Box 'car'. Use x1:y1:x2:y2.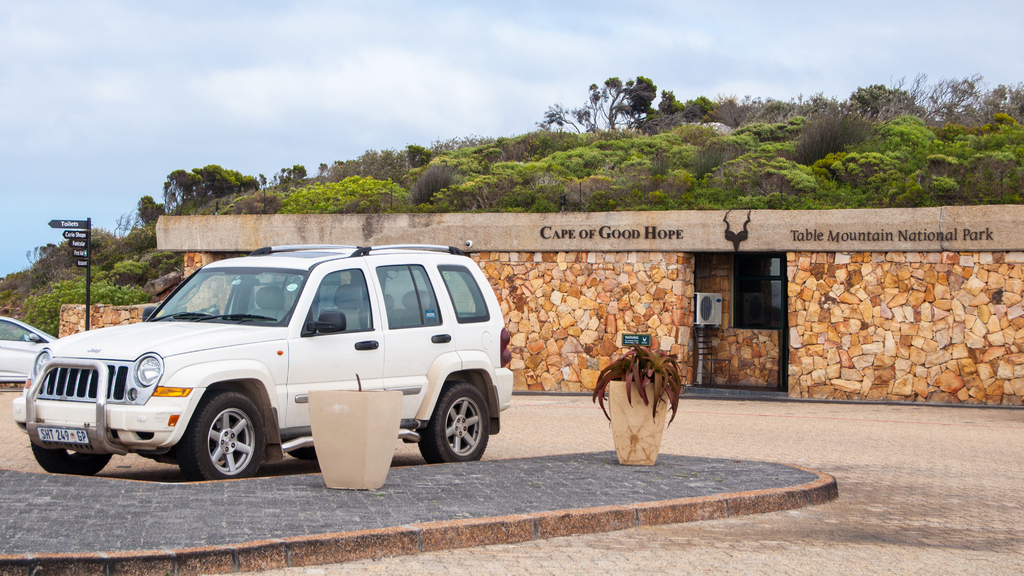
0:316:56:384.
